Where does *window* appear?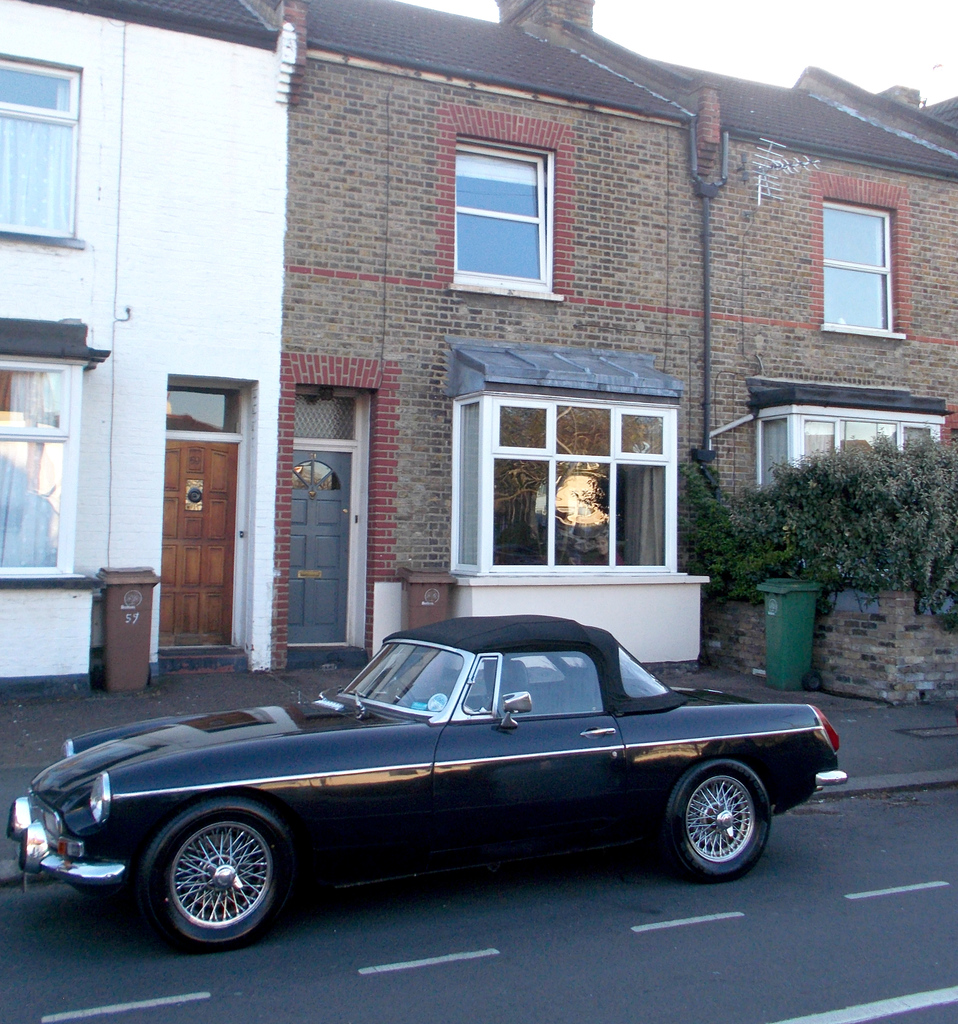
Appears at bbox=(432, 92, 589, 314).
